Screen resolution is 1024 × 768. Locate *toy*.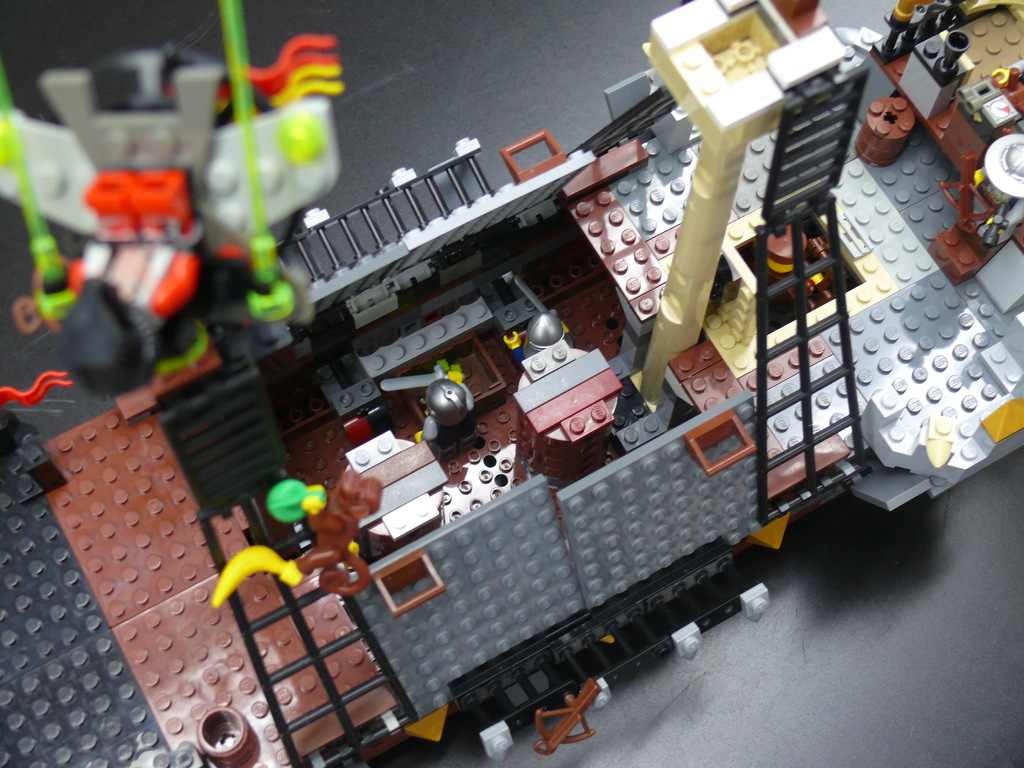
858:0:1023:321.
